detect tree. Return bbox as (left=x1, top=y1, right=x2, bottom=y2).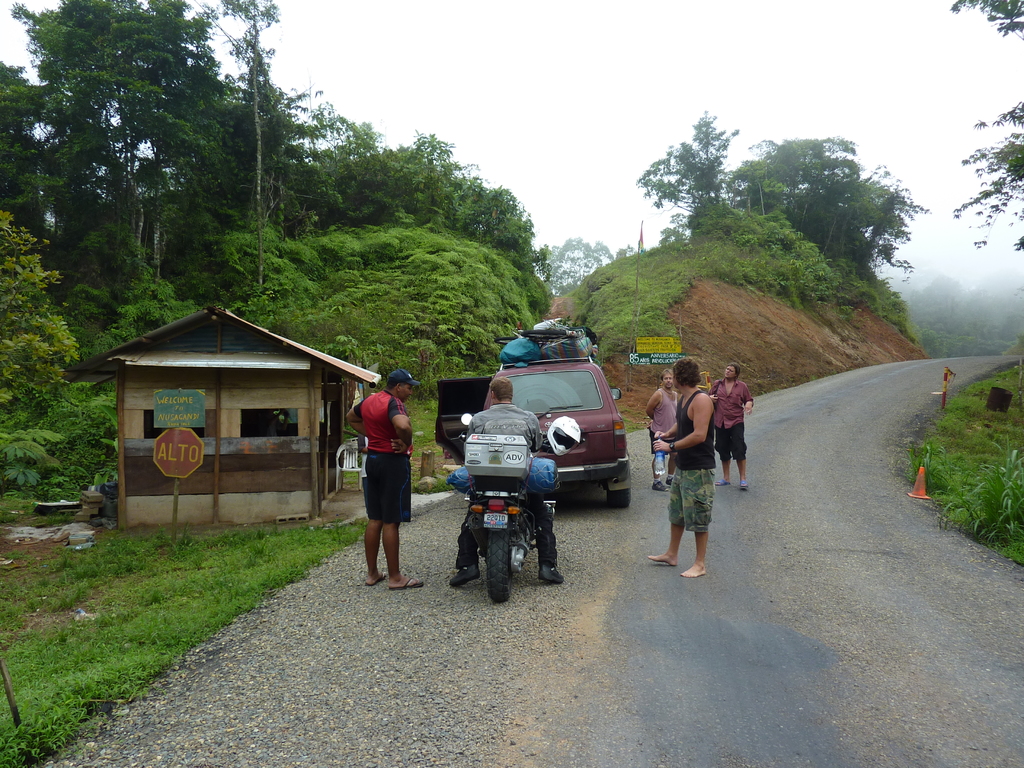
(left=0, top=204, right=80, bottom=483).
